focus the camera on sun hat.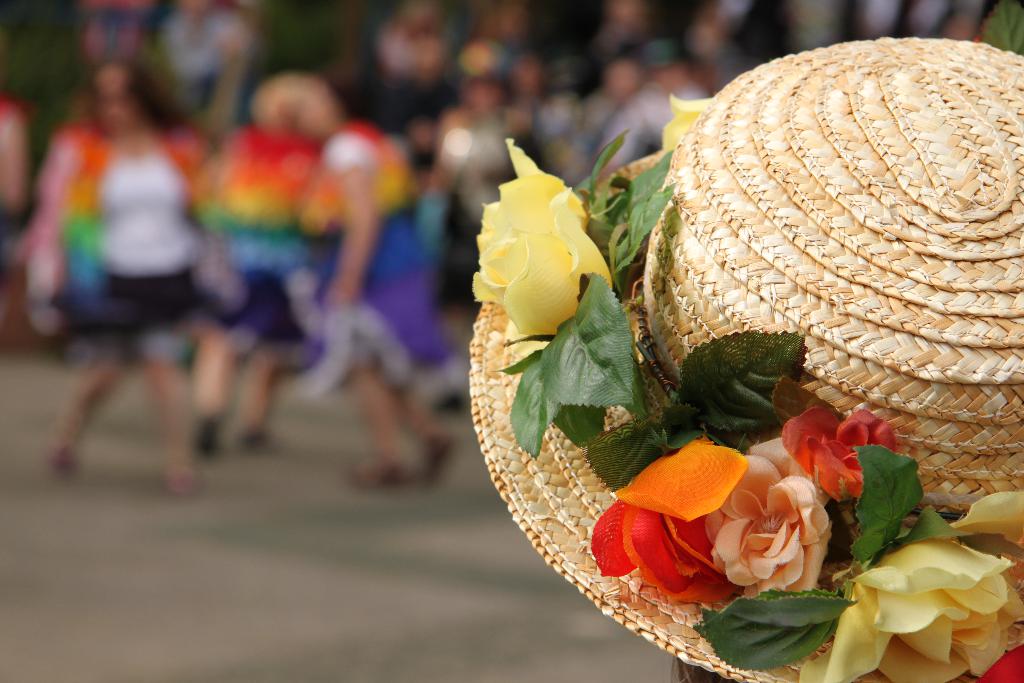
Focus region: 471 0 1023 682.
